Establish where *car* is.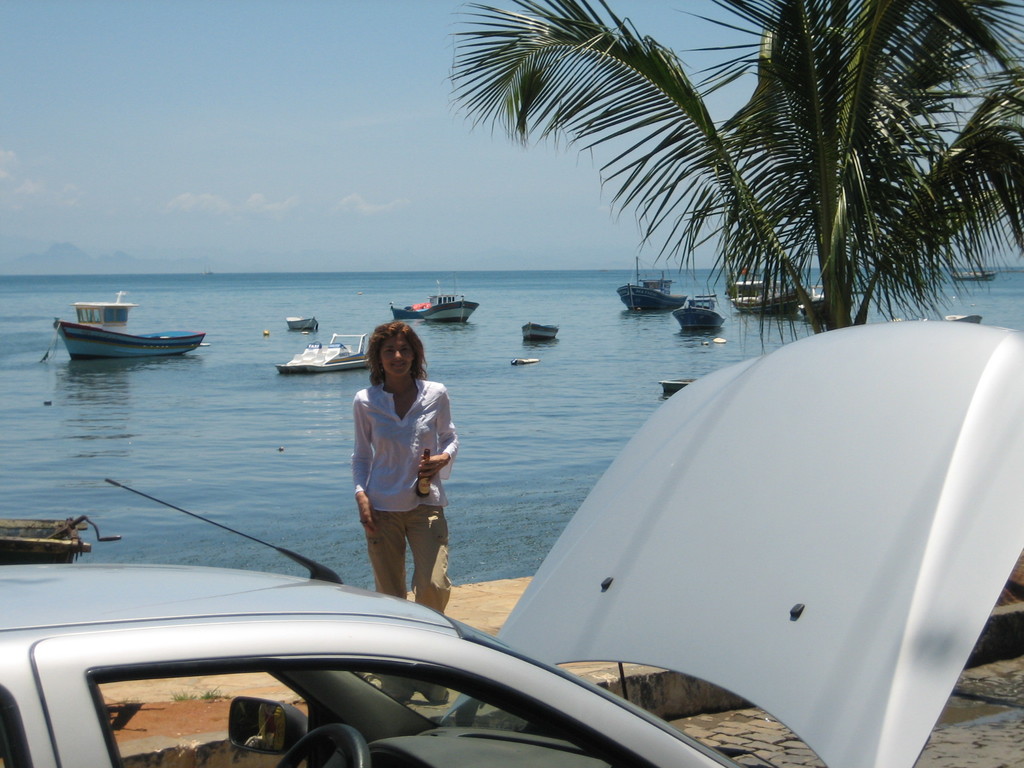
Established at region(1, 312, 1023, 767).
